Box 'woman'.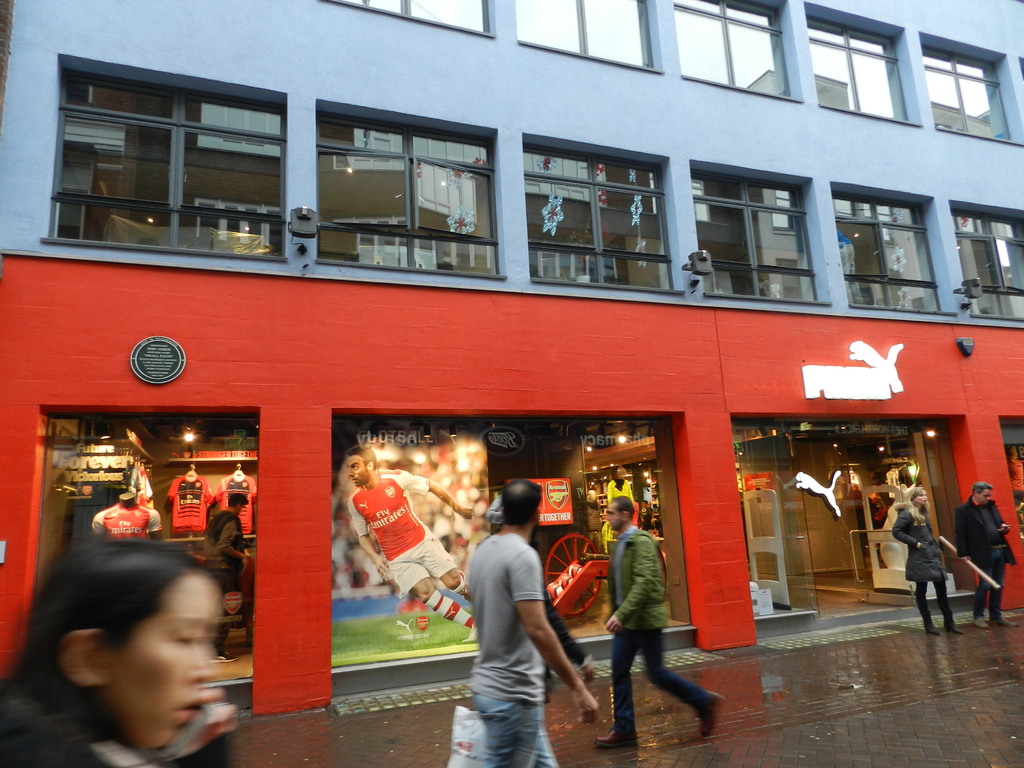
bbox=(887, 484, 959, 637).
